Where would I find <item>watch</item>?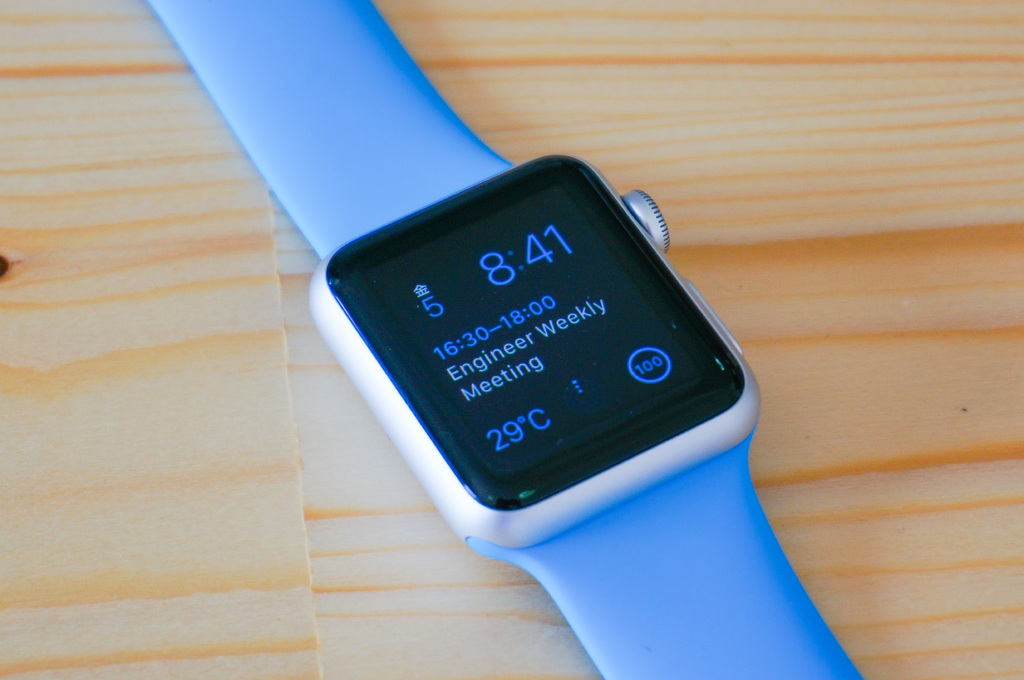
At crop(139, 0, 867, 679).
